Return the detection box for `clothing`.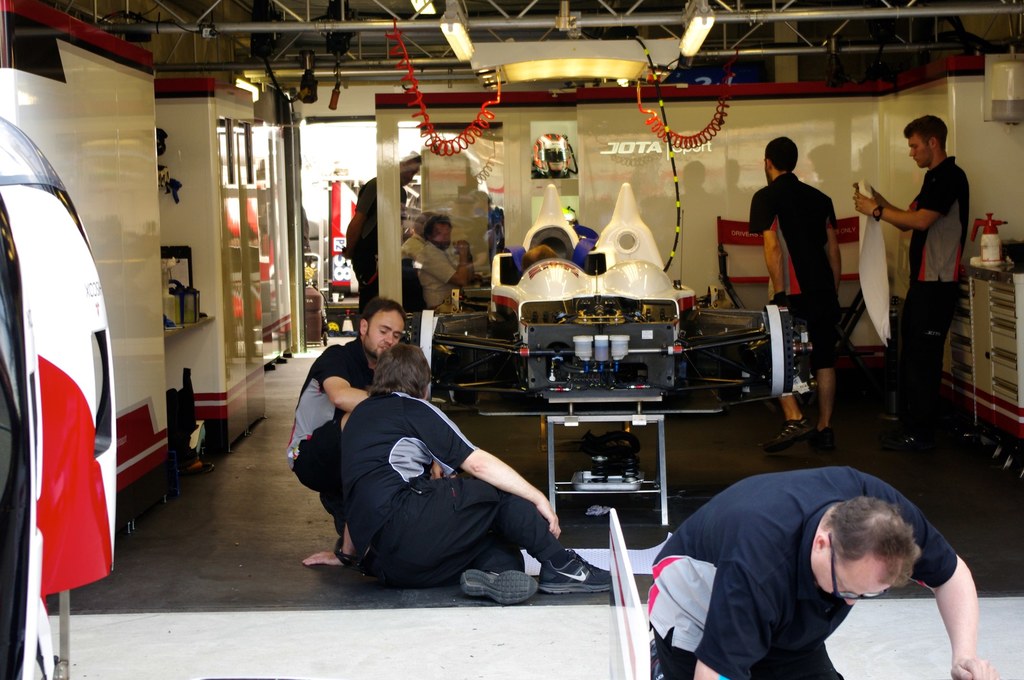
locate(402, 230, 460, 311).
